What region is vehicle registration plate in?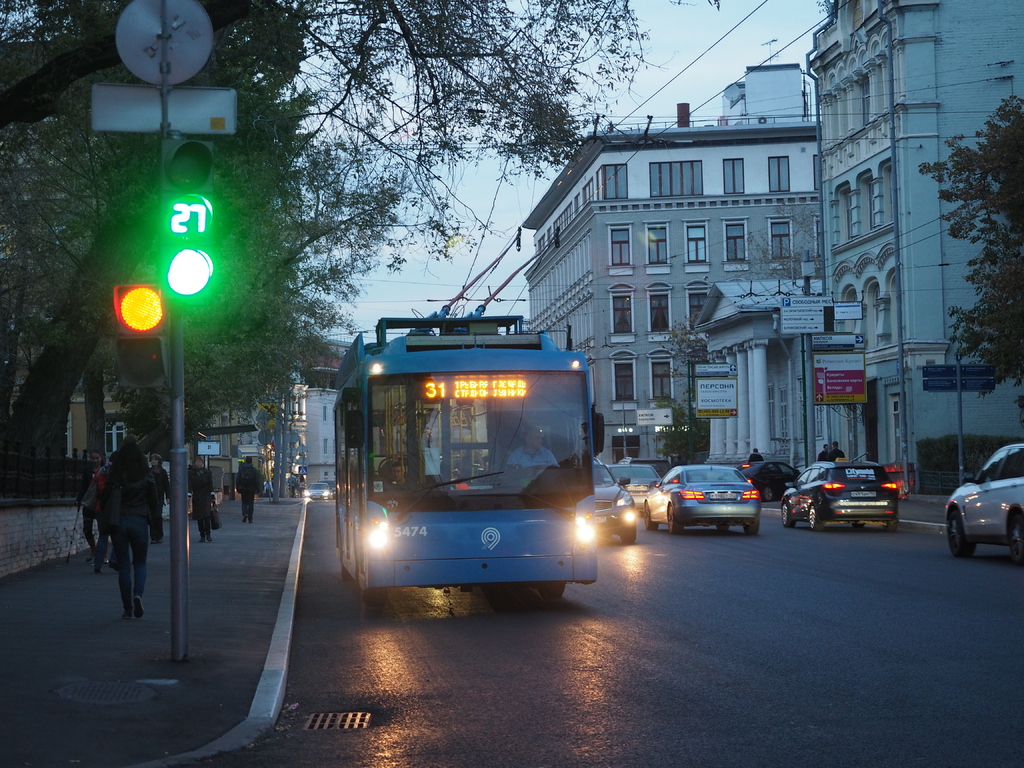
x1=707, y1=490, x2=735, y2=500.
